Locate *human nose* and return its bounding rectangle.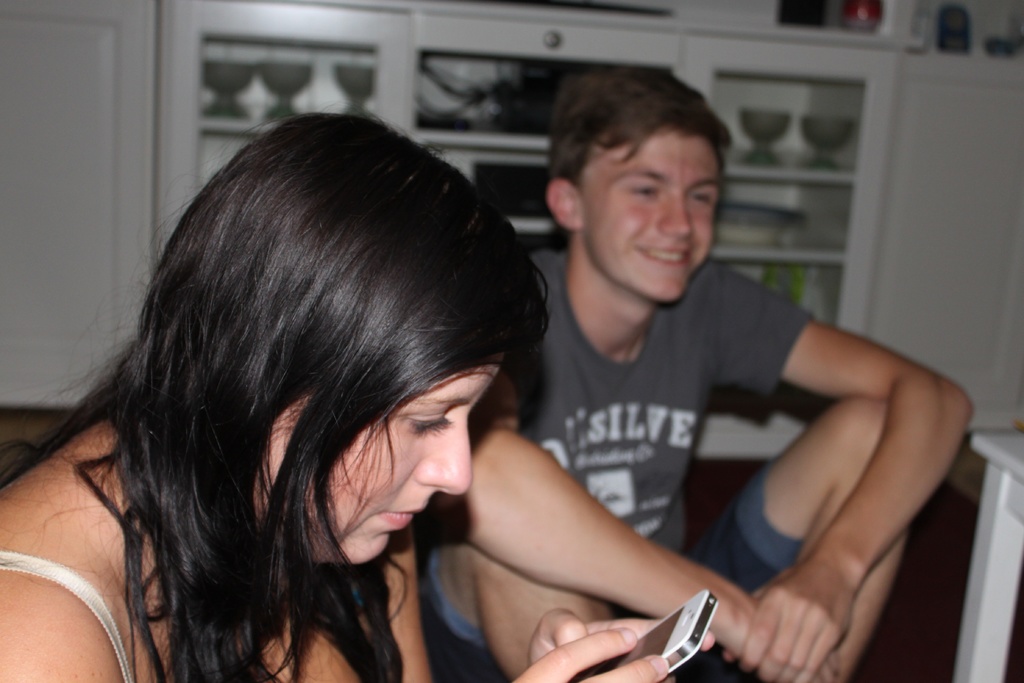
region(654, 194, 691, 239).
